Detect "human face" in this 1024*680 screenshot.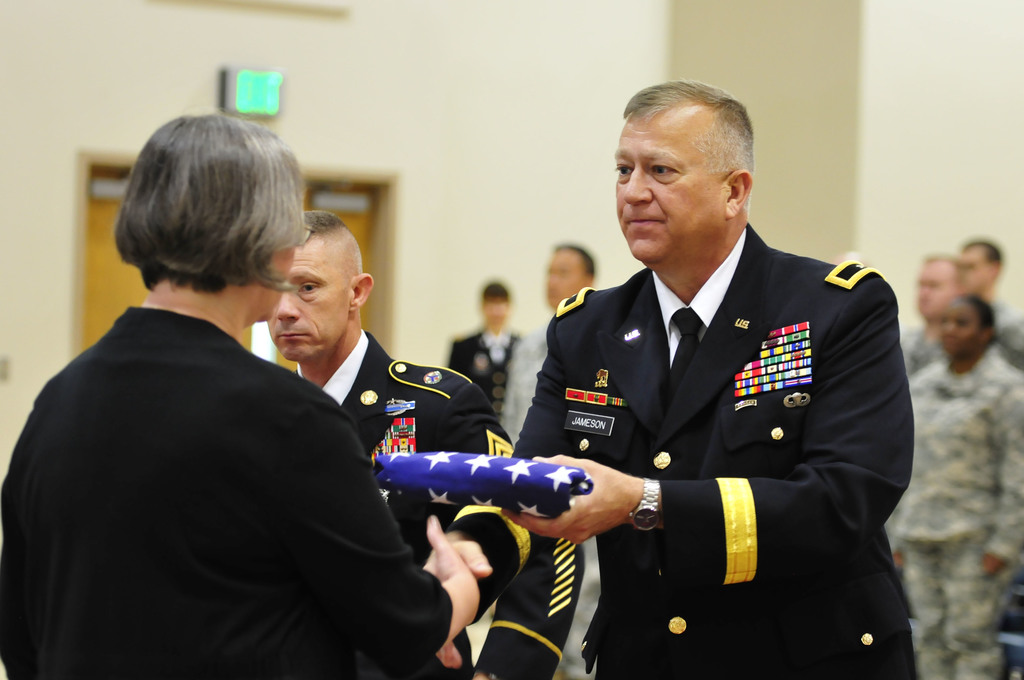
Detection: <bbox>943, 302, 983, 354</bbox>.
